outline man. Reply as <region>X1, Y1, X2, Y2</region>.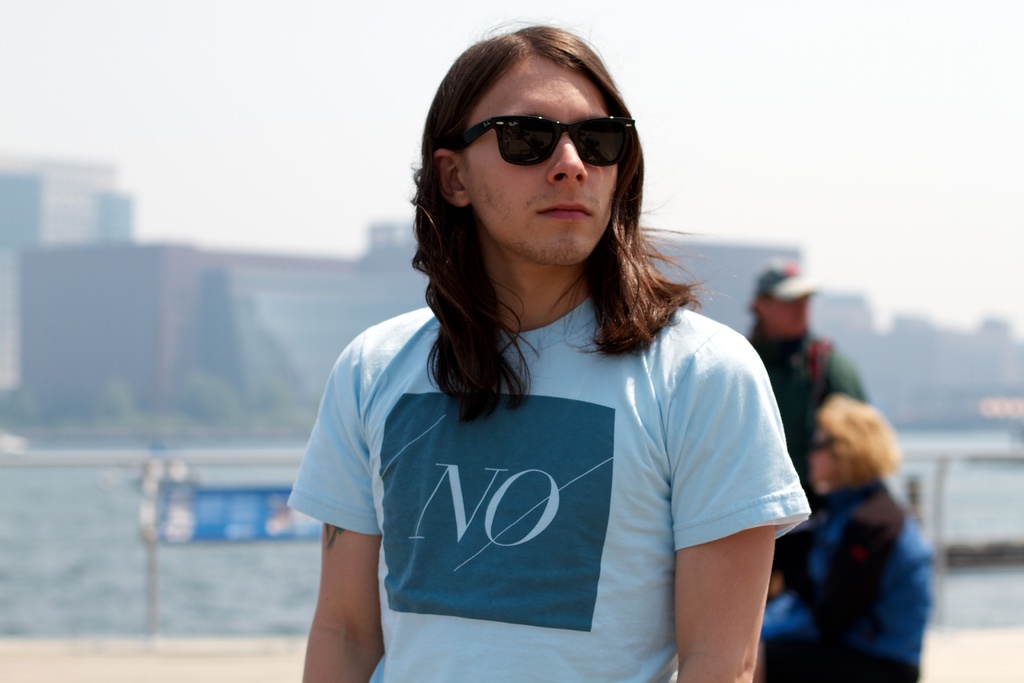
<region>749, 247, 862, 500</region>.
